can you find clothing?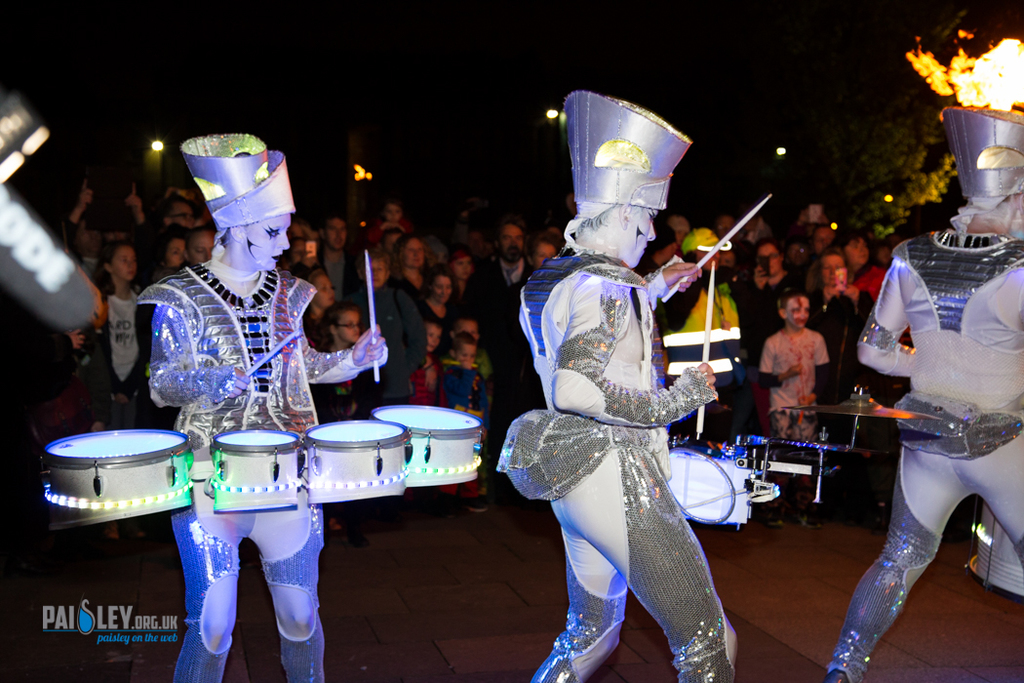
Yes, bounding box: 520/251/741/682.
